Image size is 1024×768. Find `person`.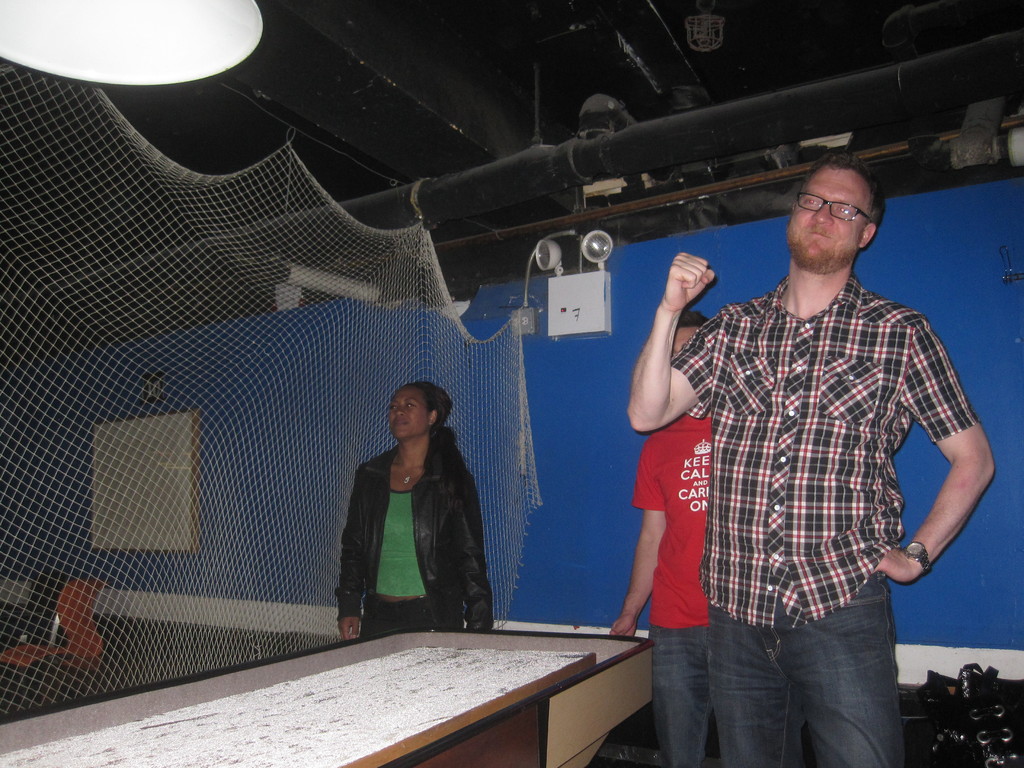
bbox=[627, 151, 996, 767].
